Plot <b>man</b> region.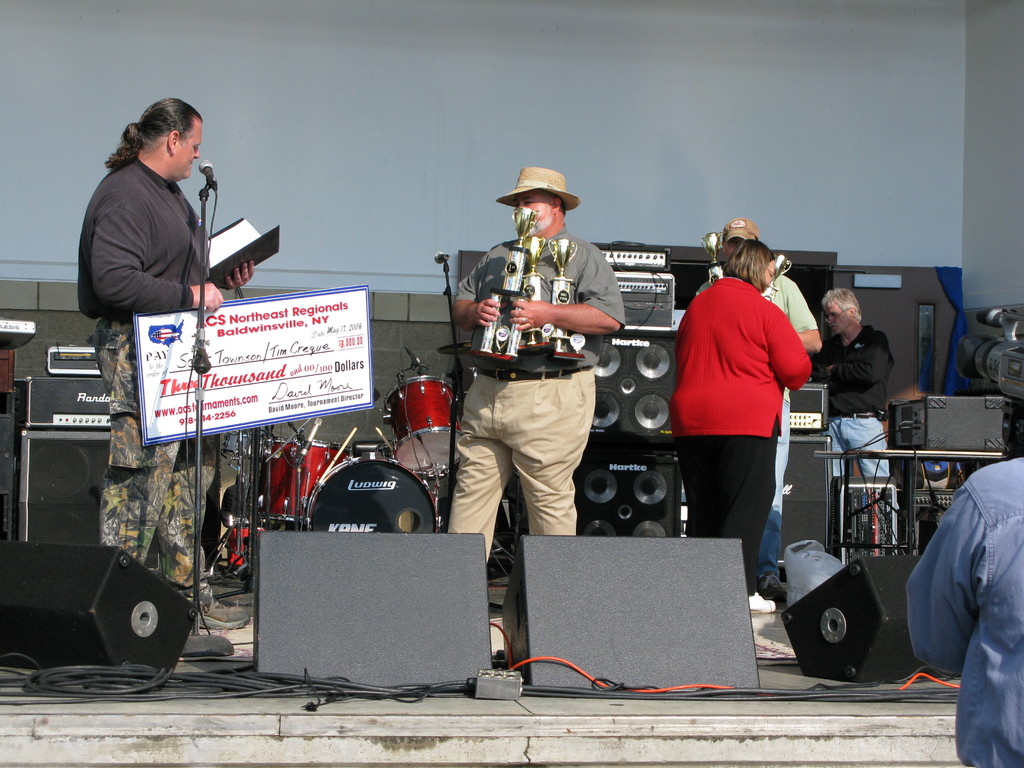
Plotted at select_region(434, 162, 634, 580).
